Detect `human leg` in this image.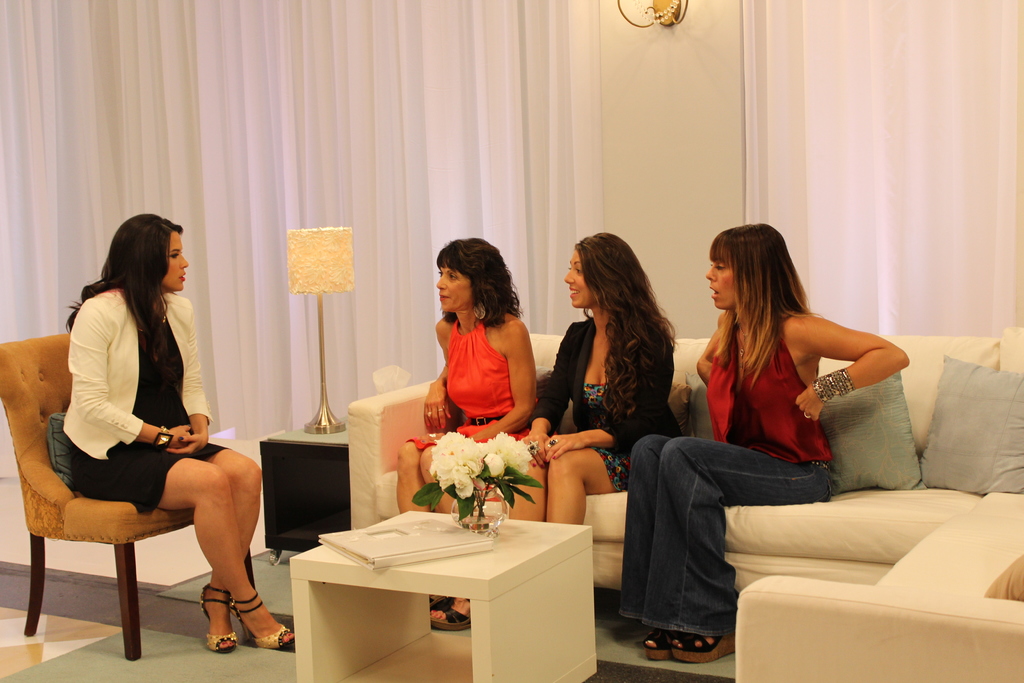
Detection: <bbox>539, 443, 632, 525</bbox>.
